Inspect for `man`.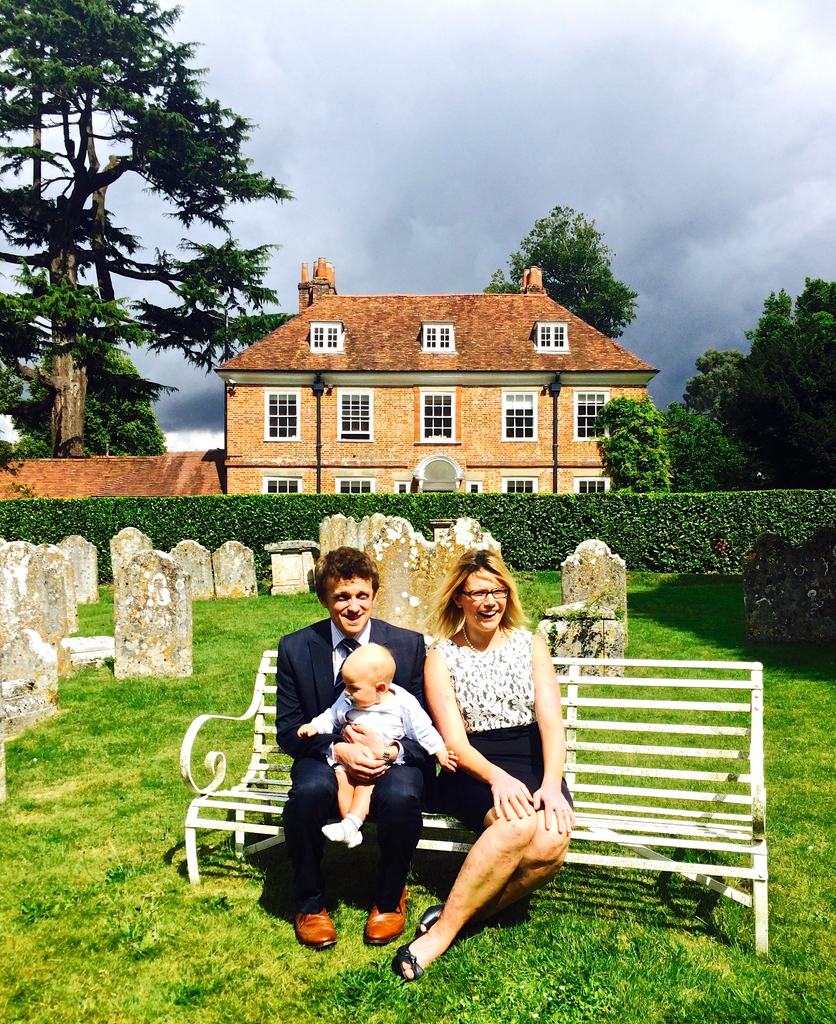
Inspection: <box>263,561,456,947</box>.
